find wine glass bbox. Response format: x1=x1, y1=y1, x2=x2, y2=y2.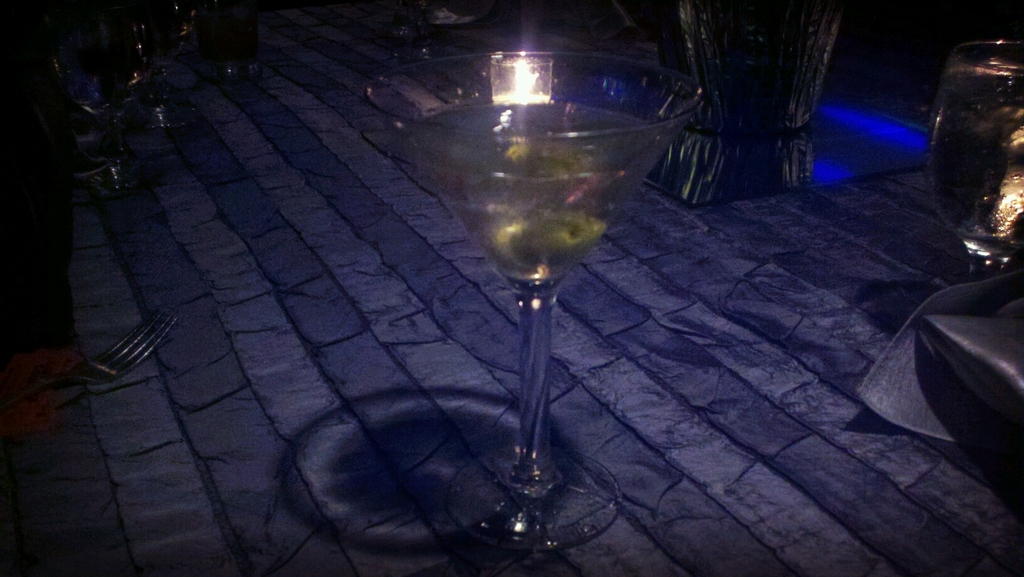
x1=365, y1=47, x2=710, y2=560.
